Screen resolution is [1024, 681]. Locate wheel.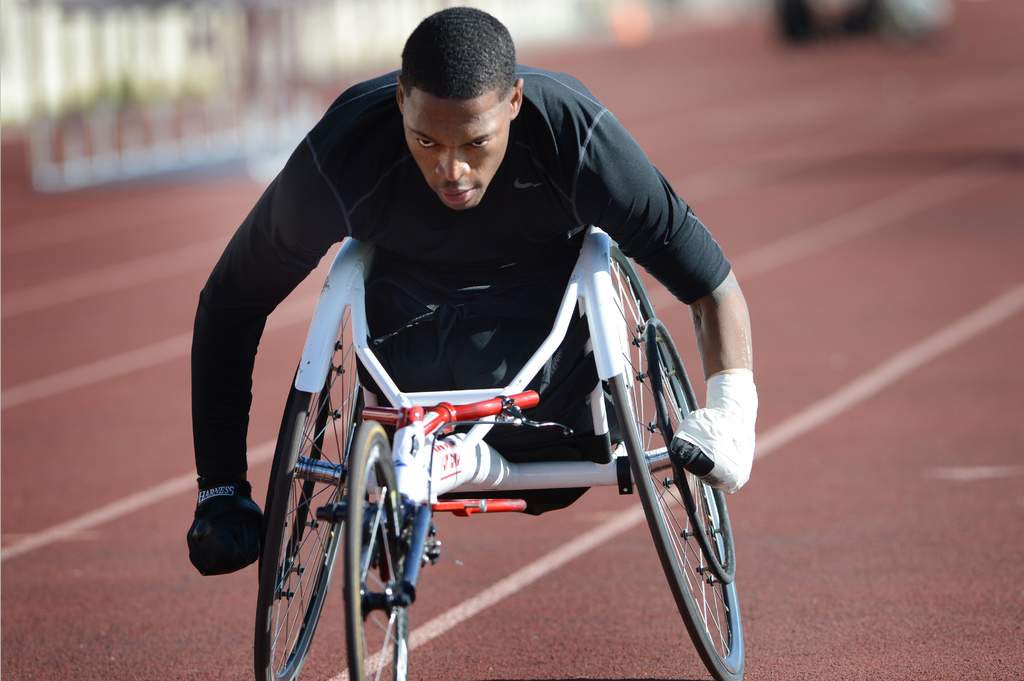
(left=257, top=300, right=367, bottom=680).
